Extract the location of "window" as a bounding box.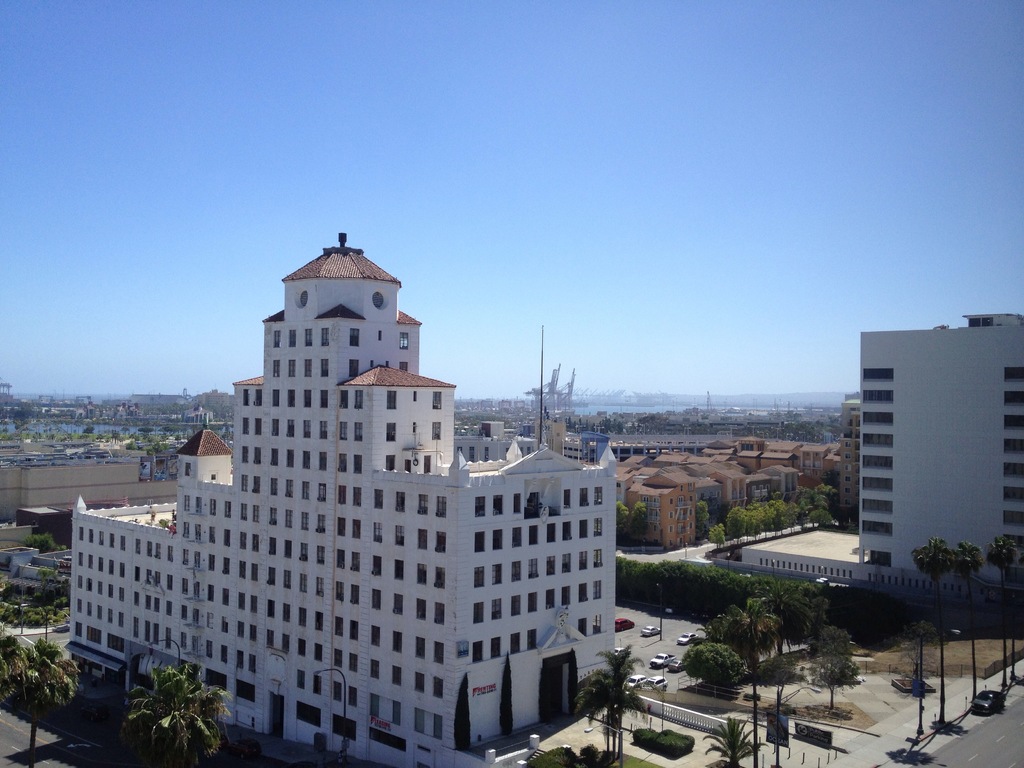
386/453/394/470.
